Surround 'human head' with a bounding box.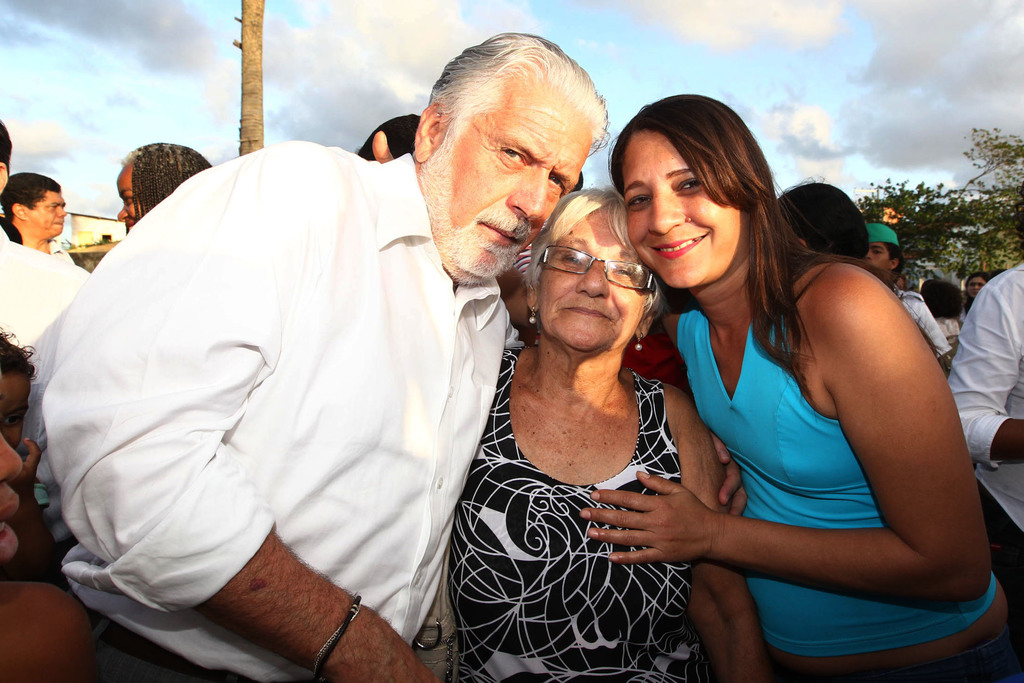
[left=965, top=273, right=989, bottom=302].
